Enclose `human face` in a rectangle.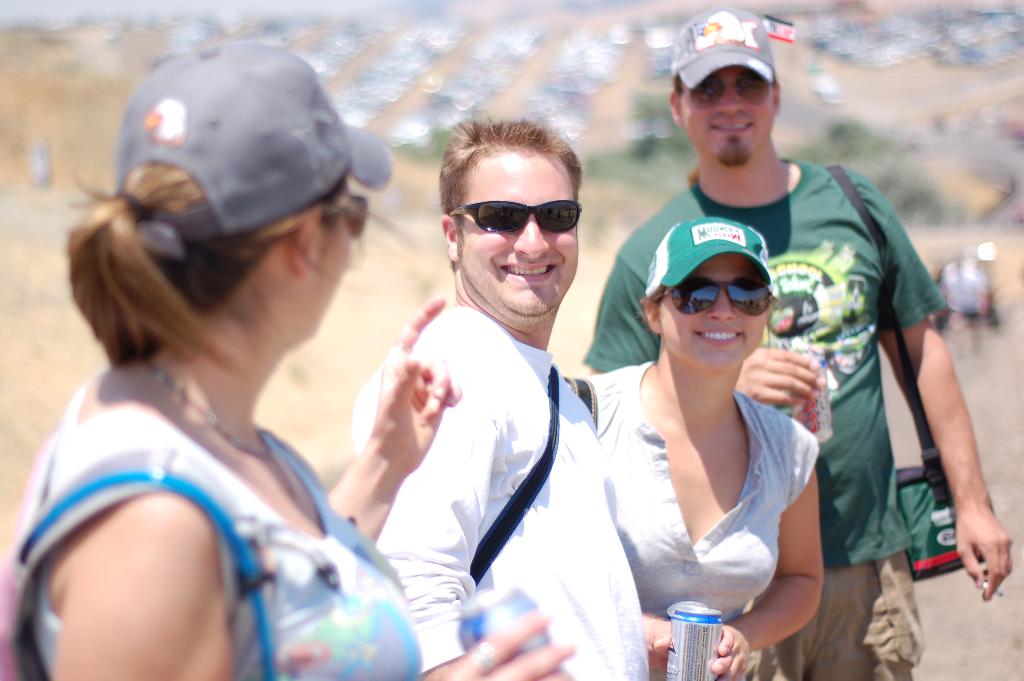
box(307, 186, 351, 334).
